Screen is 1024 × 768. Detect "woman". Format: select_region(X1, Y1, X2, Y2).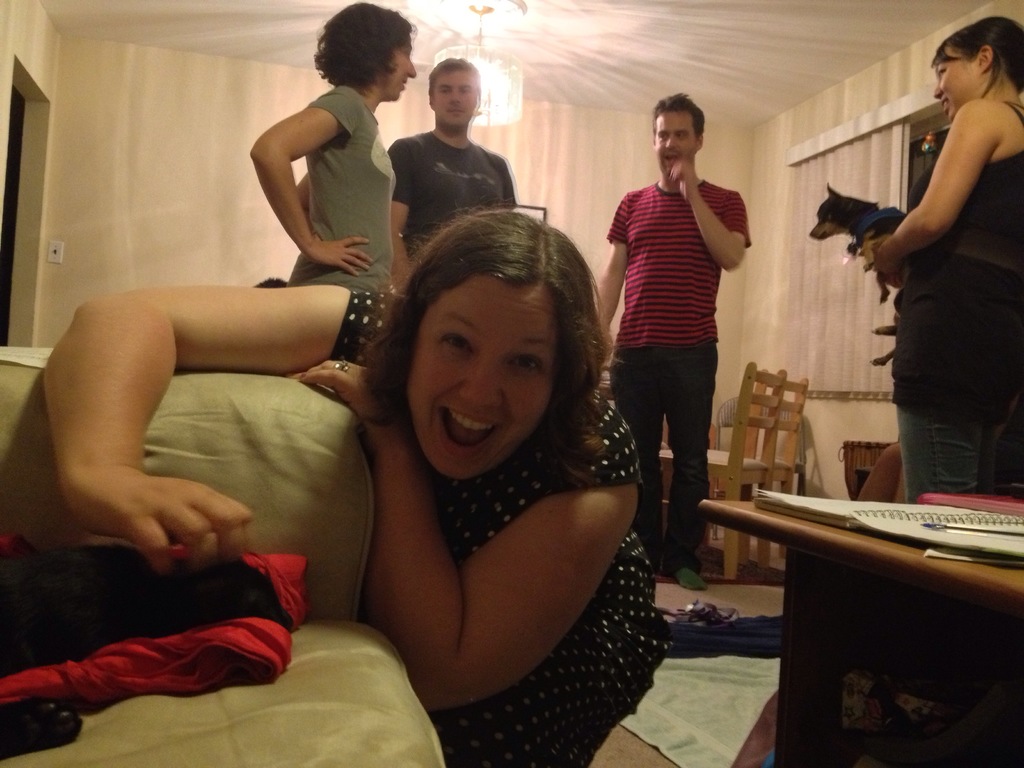
select_region(250, 1, 413, 294).
